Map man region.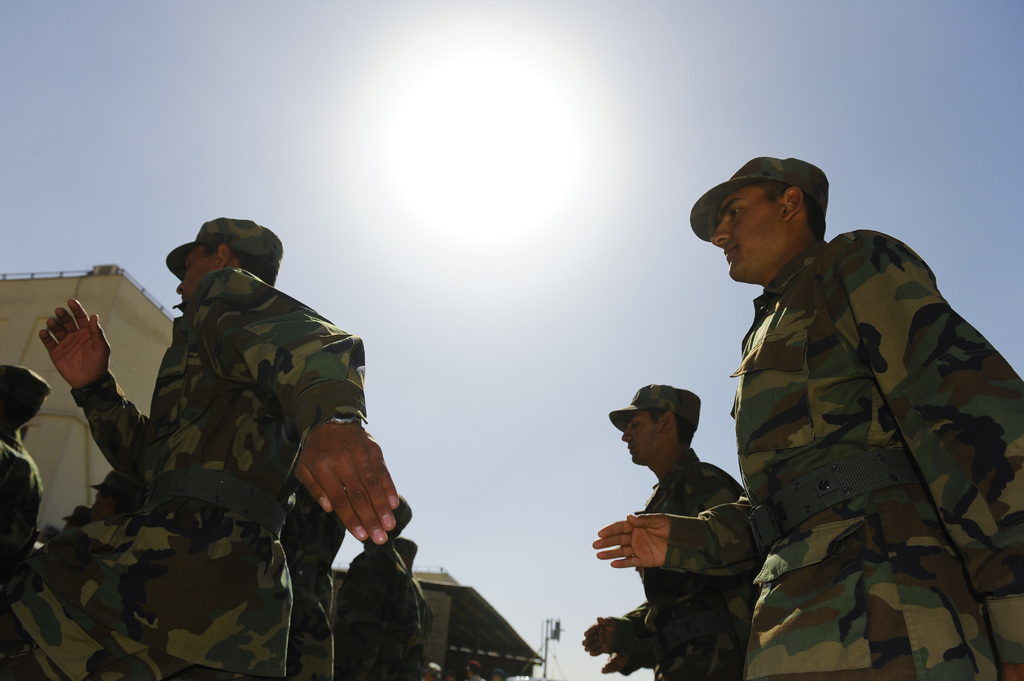
Mapped to region(636, 134, 1019, 680).
